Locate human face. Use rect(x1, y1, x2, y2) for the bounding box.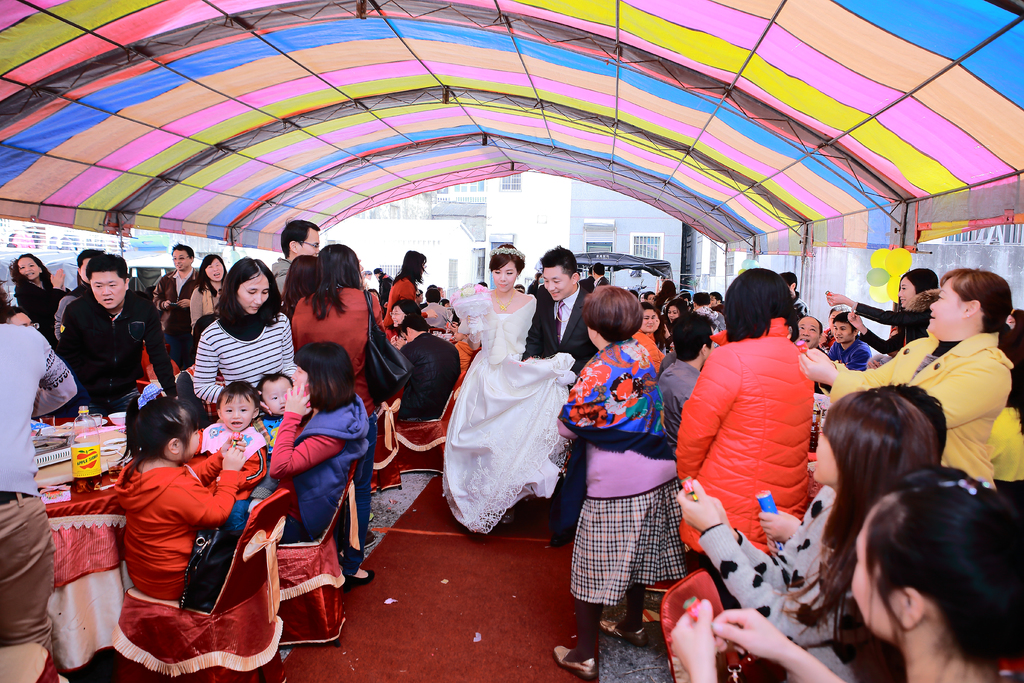
rect(261, 379, 285, 414).
